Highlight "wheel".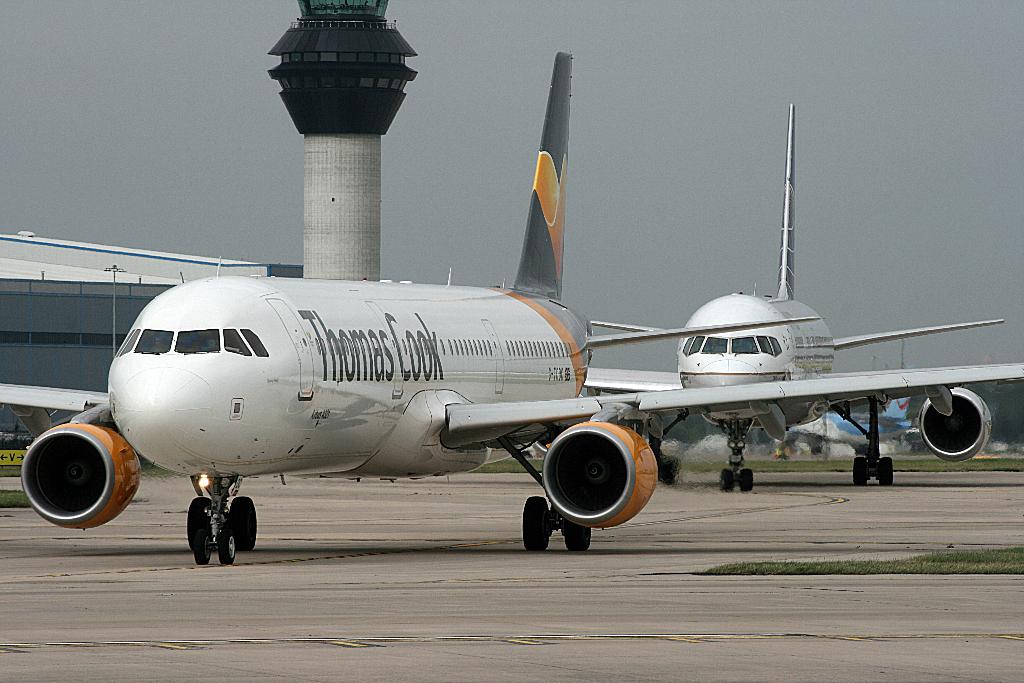
Highlighted region: box=[881, 456, 893, 485].
